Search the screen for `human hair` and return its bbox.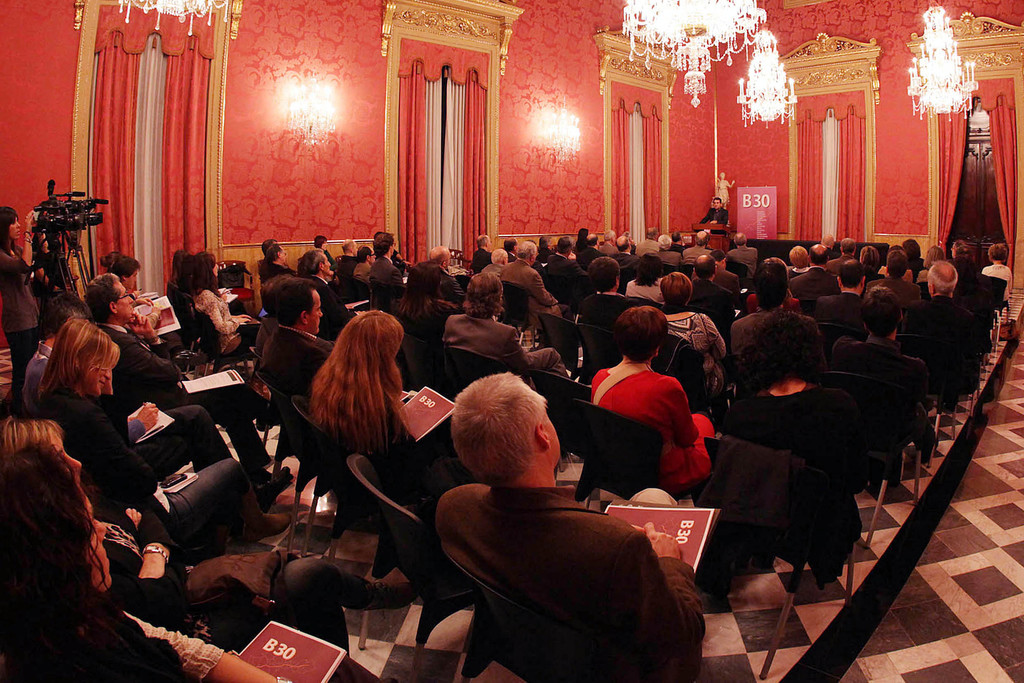
Found: 400/261/439/315.
